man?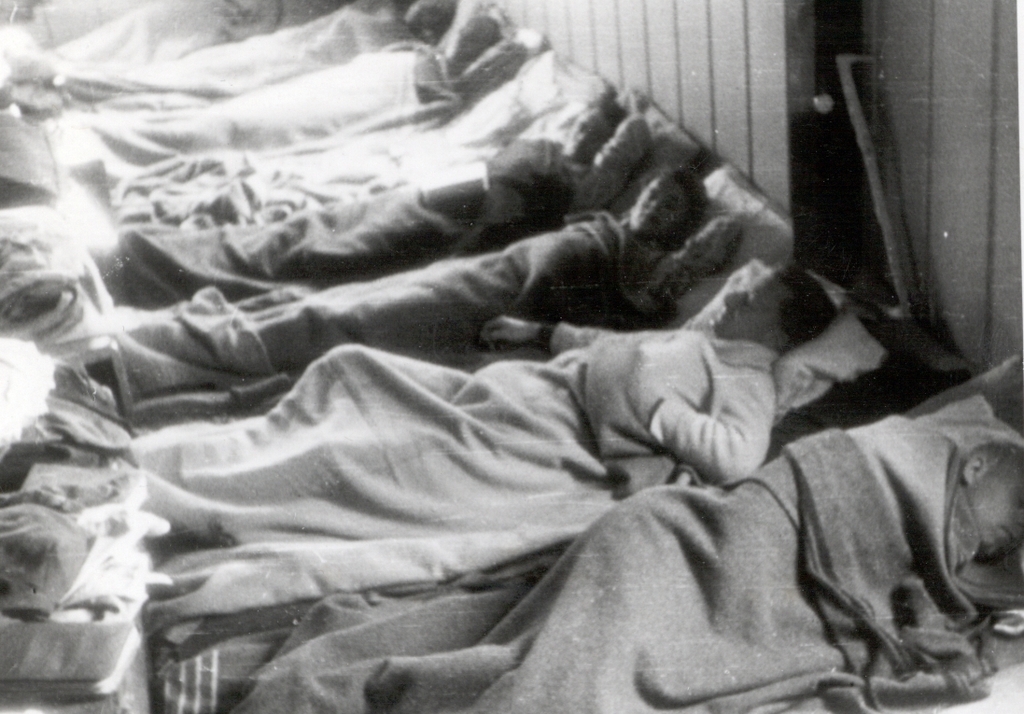
select_region(82, 9, 500, 163)
